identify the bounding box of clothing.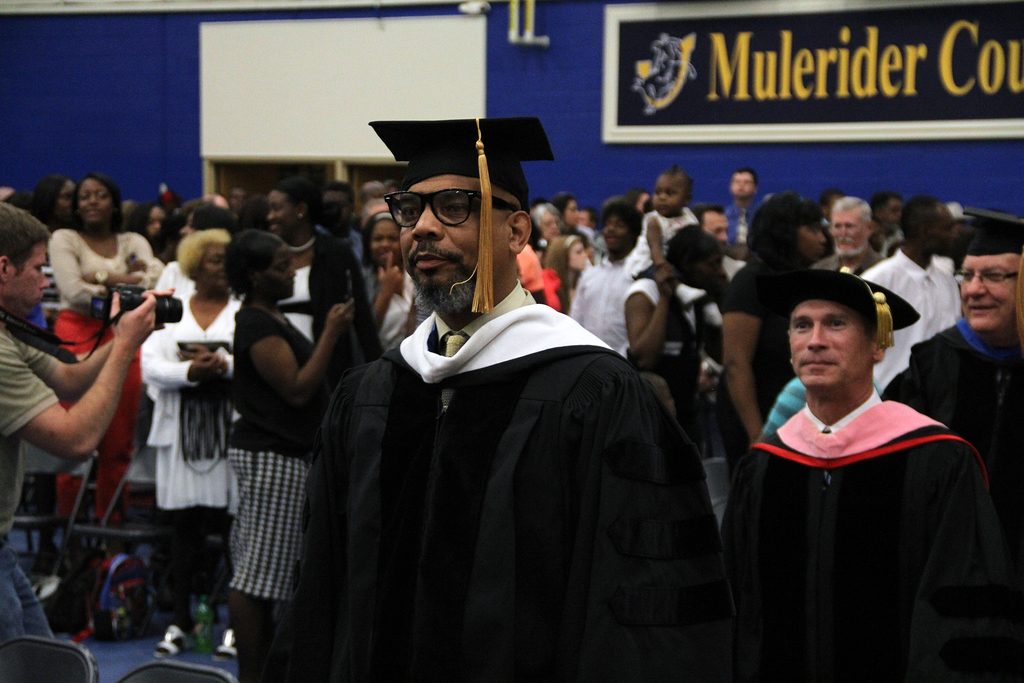
select_region(815, 251, 879, 281).
